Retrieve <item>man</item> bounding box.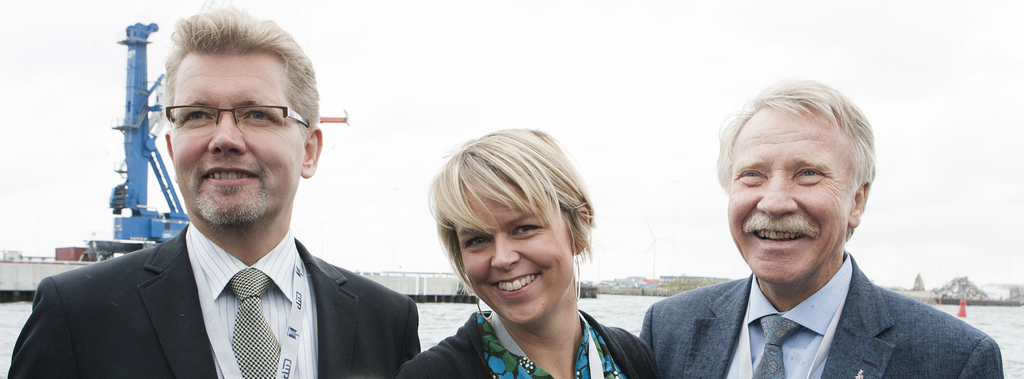
Bounding box: crop(0, 0, 419, 378).
